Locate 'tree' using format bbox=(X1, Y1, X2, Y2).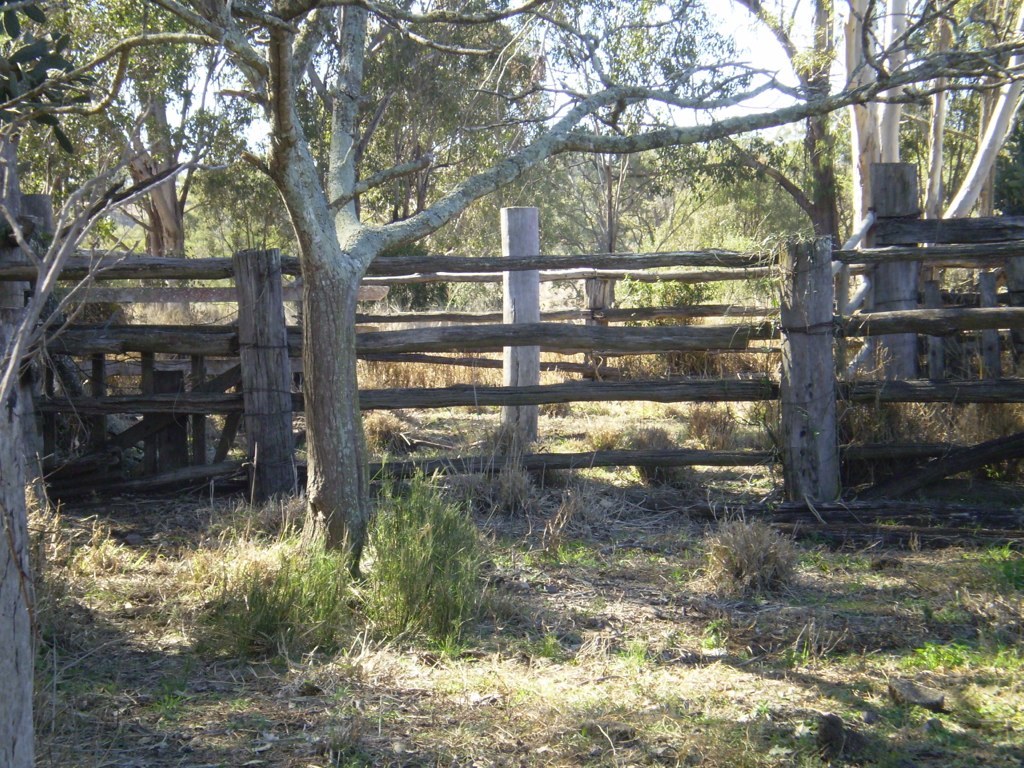
bbox=(126, 2, 1023, 582).
